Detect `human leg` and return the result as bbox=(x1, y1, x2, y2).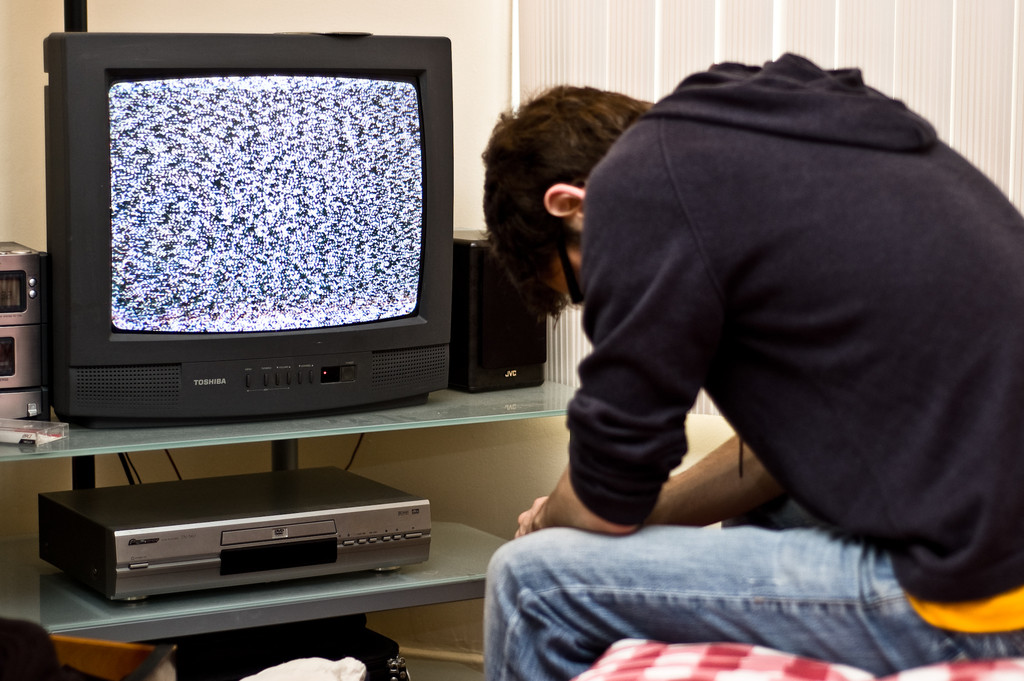
bbox=(482, 527, 1023, 680).
